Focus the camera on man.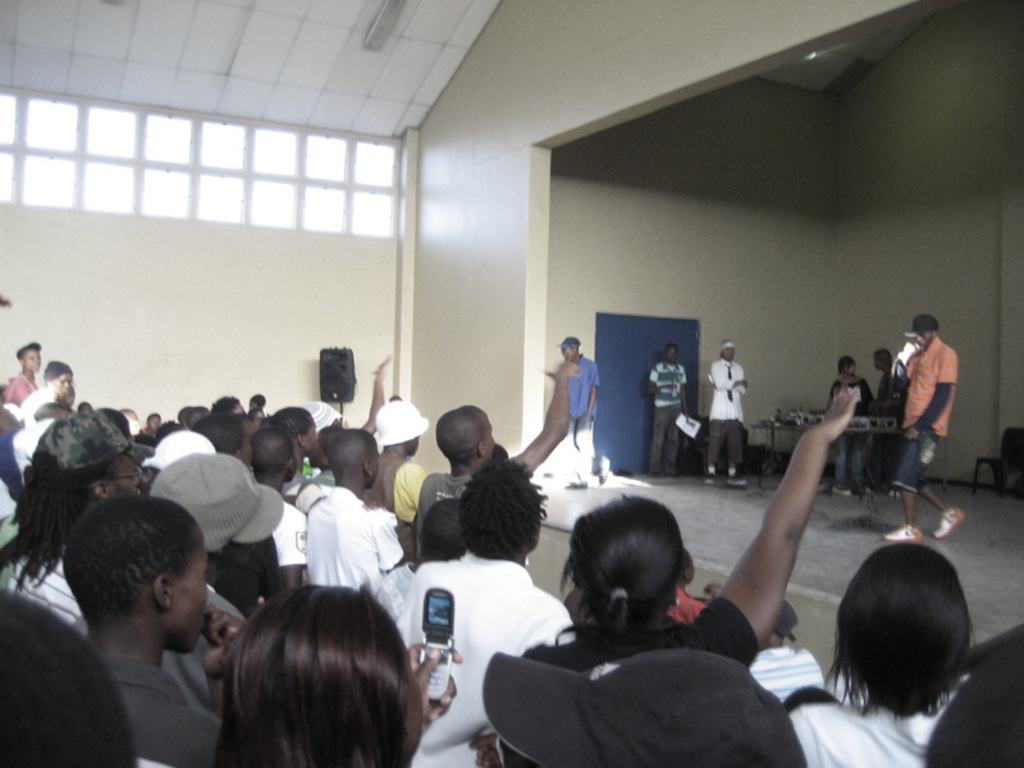
Focus region: (left=415, top=360, right=580, bottom=562).
